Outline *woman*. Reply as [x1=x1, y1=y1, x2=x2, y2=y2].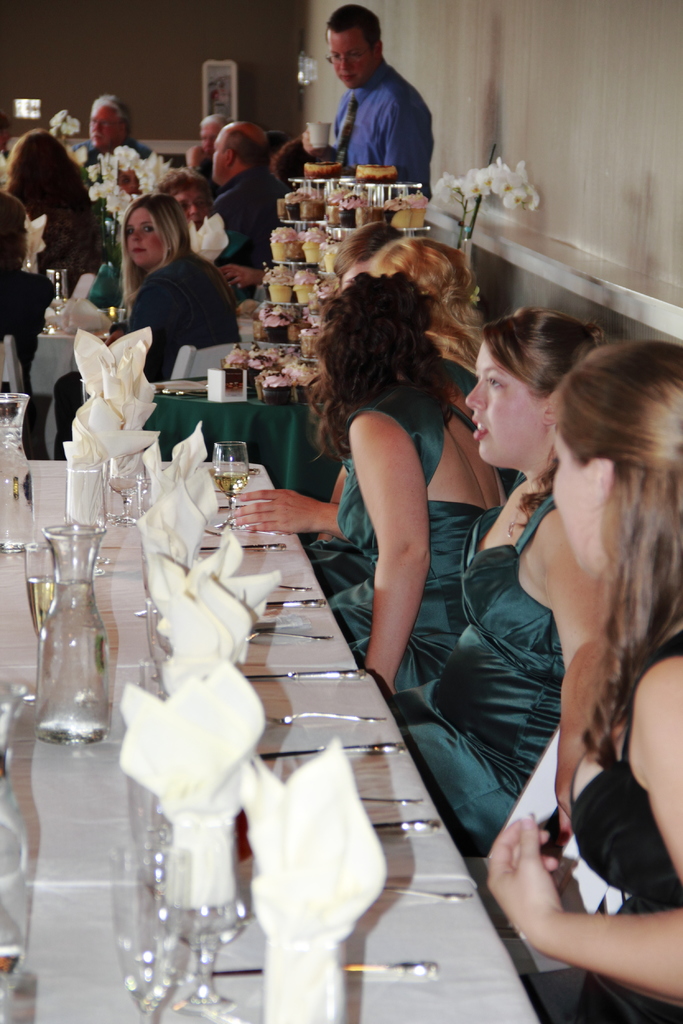
[x1=298, y1=233, x2=528, y2=651].
